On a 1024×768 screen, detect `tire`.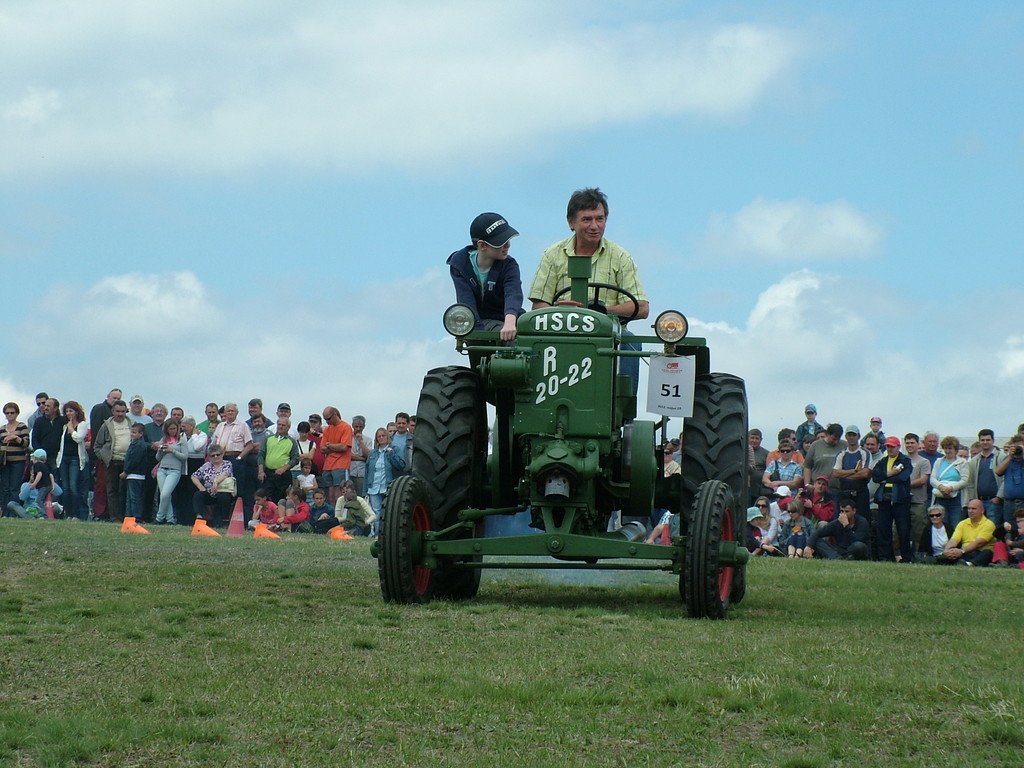
[678, 376, 762, 580].
